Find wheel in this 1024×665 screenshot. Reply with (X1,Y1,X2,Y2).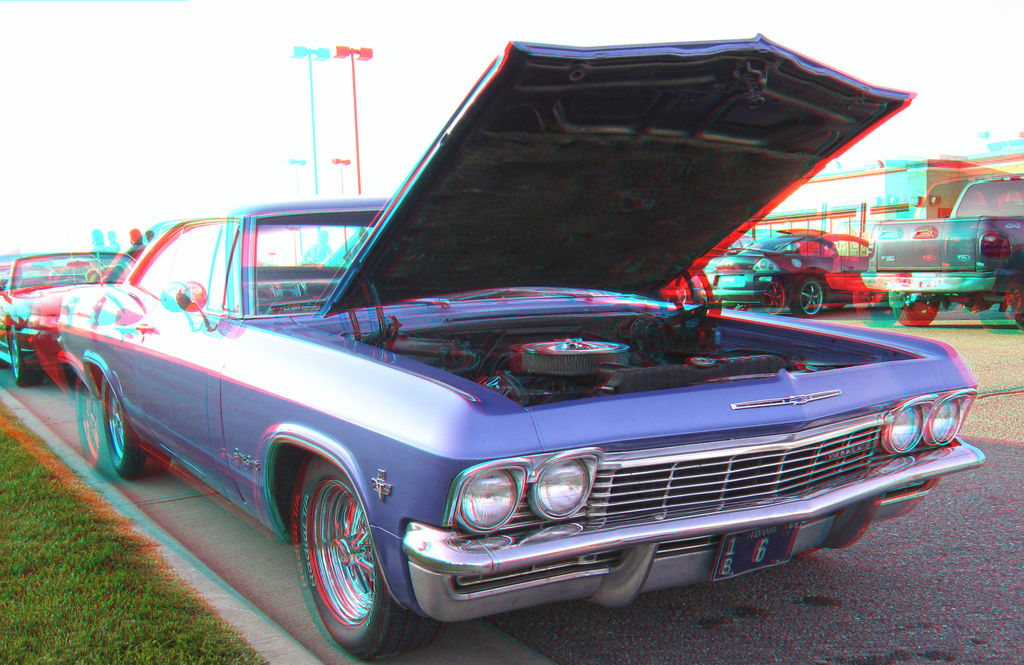
(300,457,440,662).
